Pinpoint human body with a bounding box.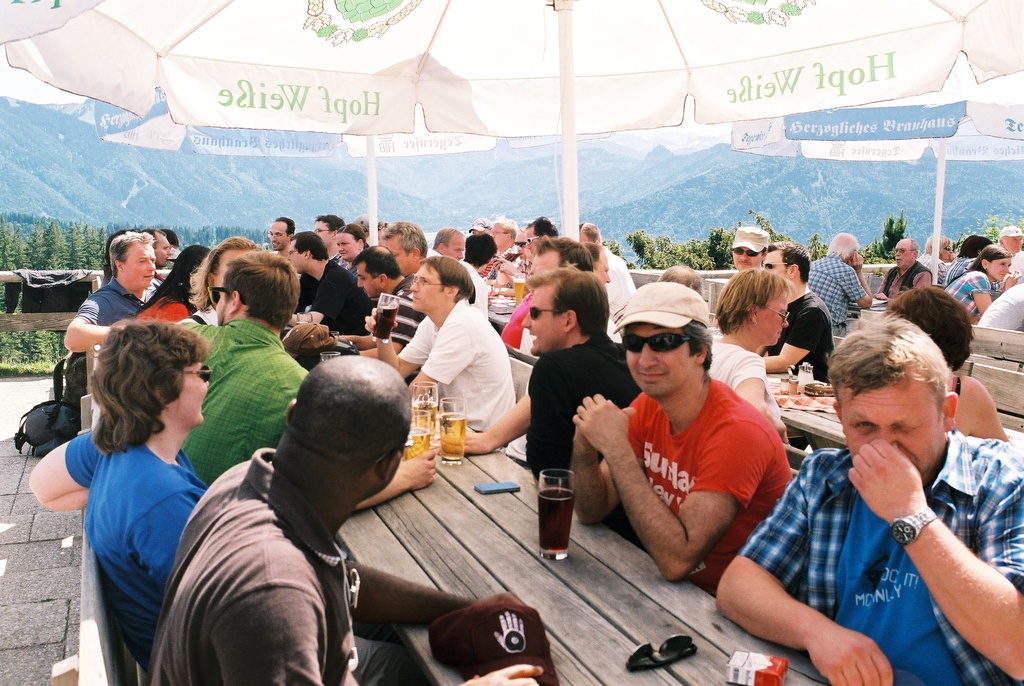
(946,240,1011,319).
